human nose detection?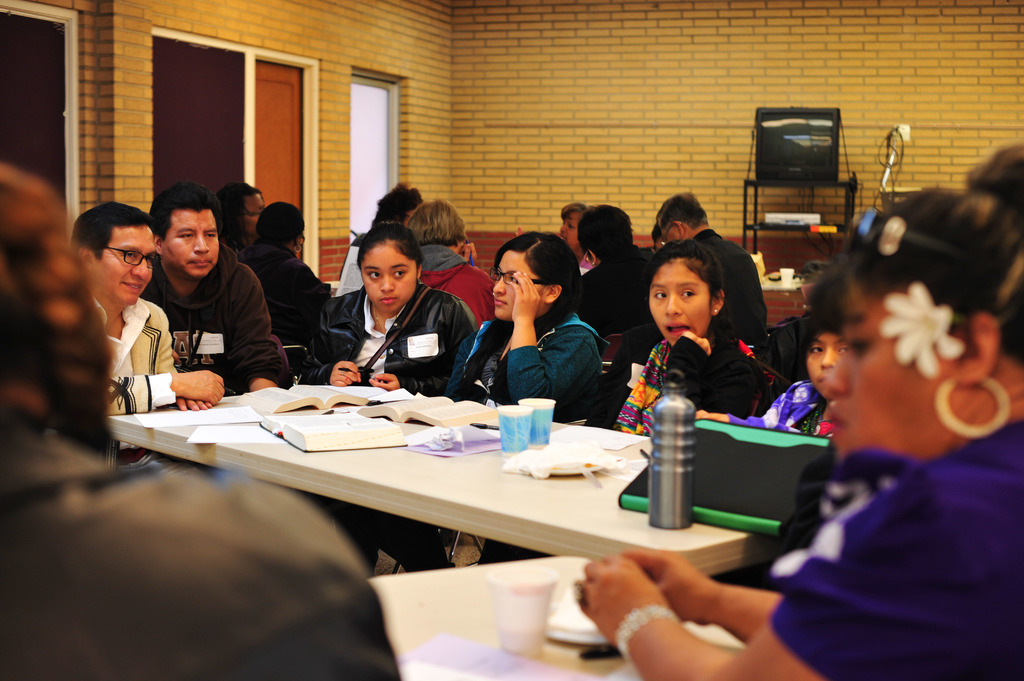
380,277,394,292
